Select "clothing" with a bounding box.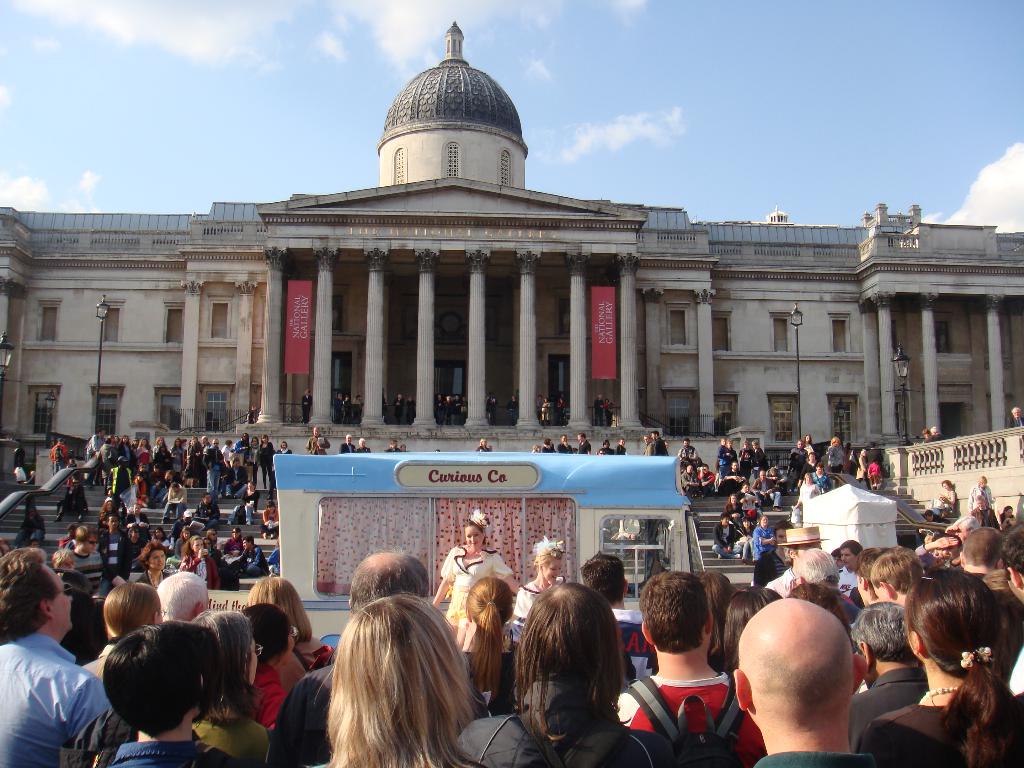
box(179, 554, 220, 589).
